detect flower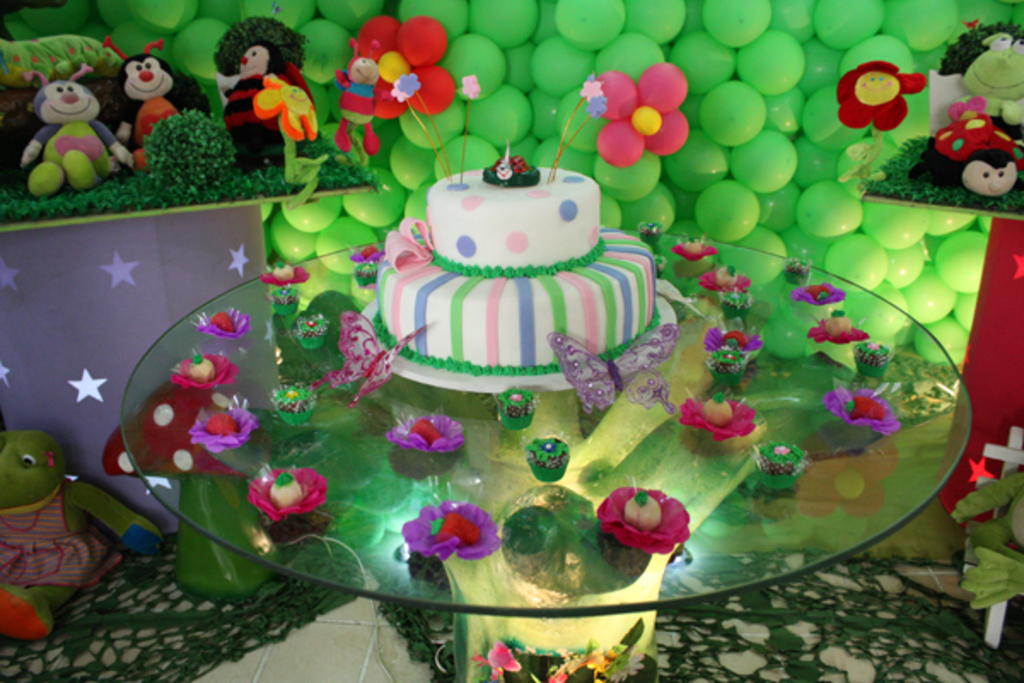
box=[579, 73, 601, 96]
